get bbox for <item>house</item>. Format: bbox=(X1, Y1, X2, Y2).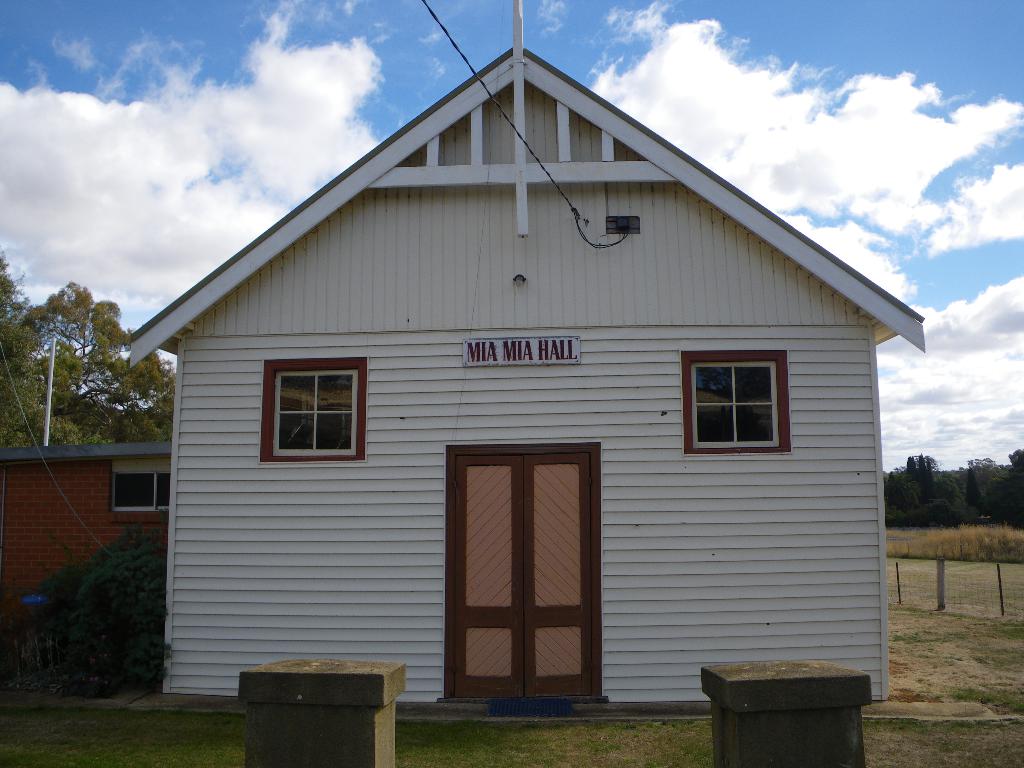
bbox=(136, 3, 911, 760).
